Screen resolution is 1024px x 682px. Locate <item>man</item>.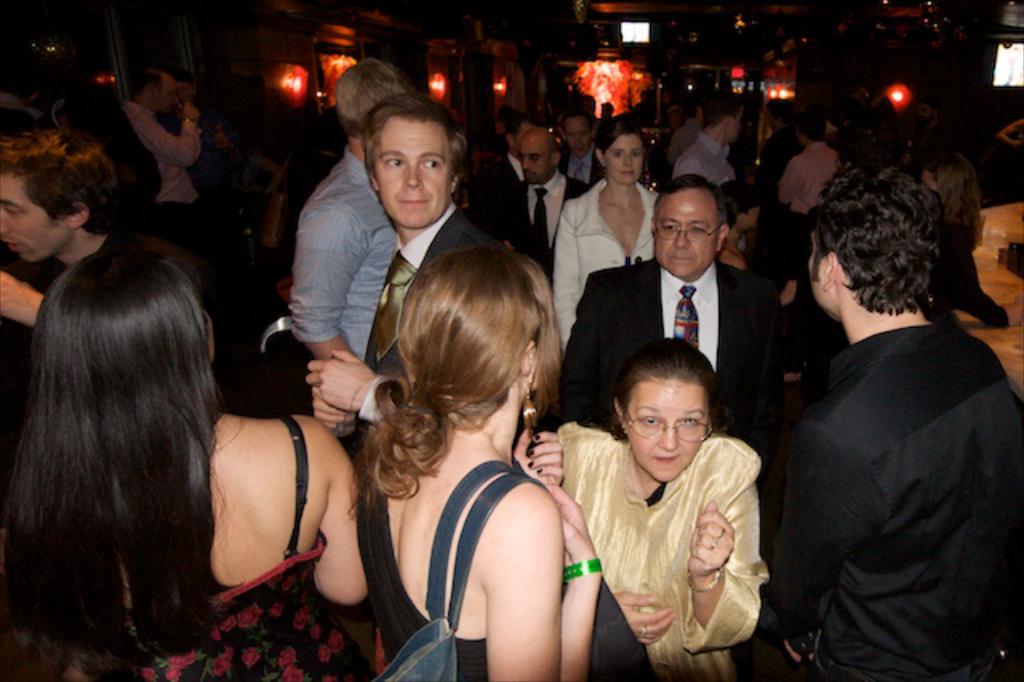
crop(99, 62, 222, 248).
